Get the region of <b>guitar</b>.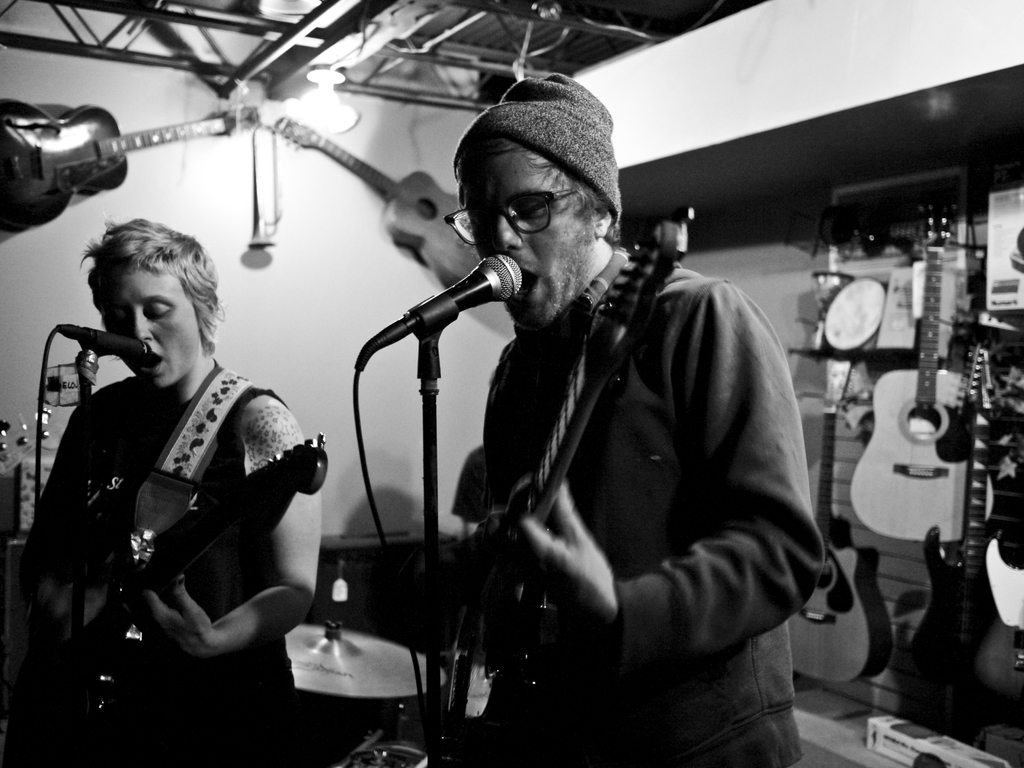
rect(780, 359, 888, 682).
